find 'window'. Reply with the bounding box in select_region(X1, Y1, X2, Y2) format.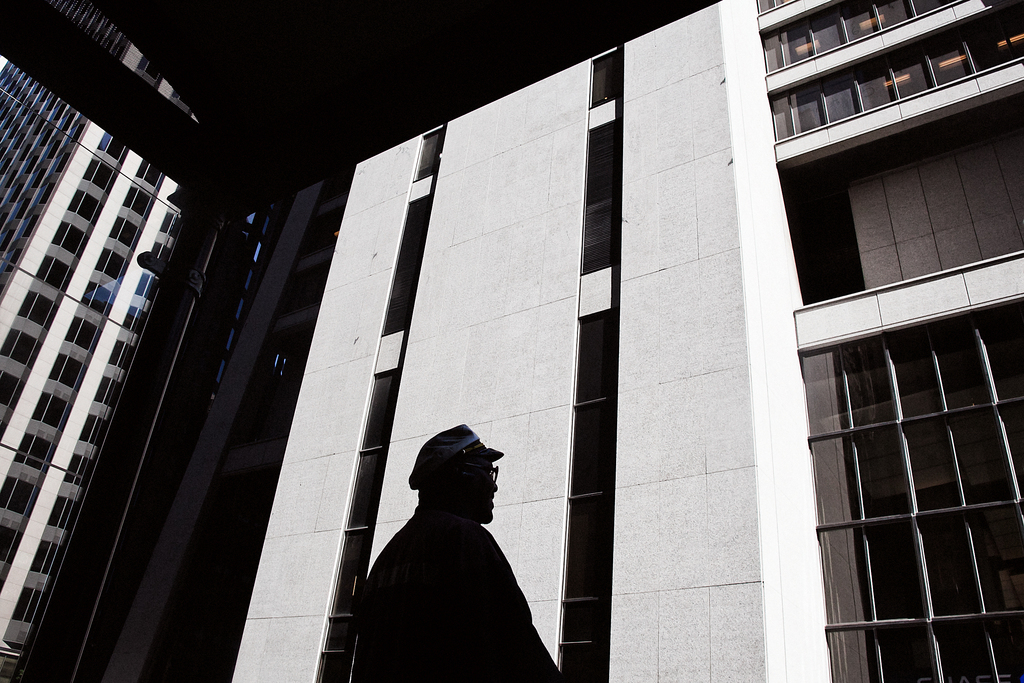
select_region(158, 81, 200, 114).
